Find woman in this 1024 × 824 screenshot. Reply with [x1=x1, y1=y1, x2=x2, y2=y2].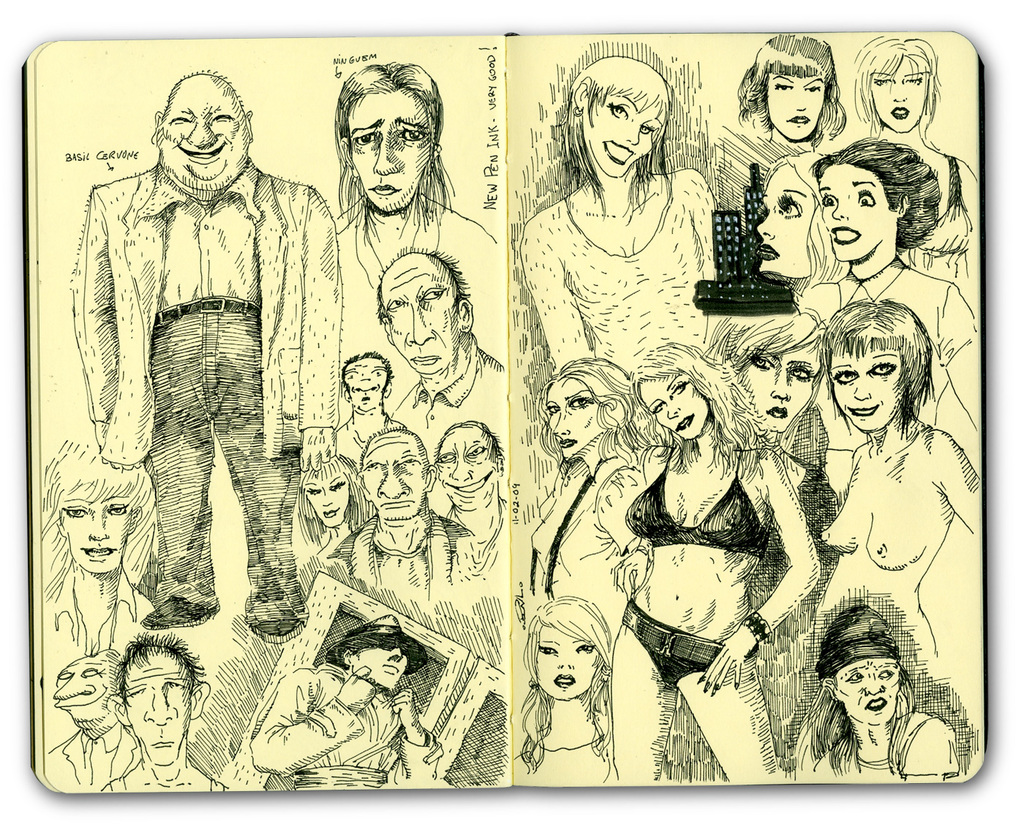
[x1=848, y1=32, x2=979, y2=288].
